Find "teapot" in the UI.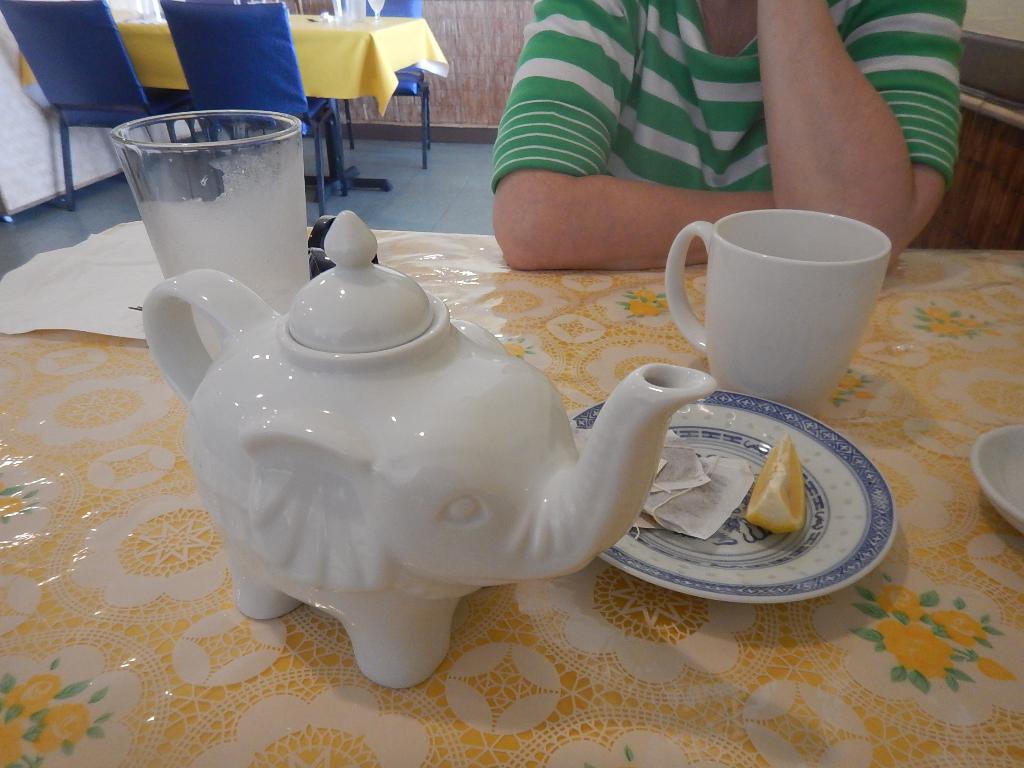
UI element at locate(140, 209, 718, 689).
